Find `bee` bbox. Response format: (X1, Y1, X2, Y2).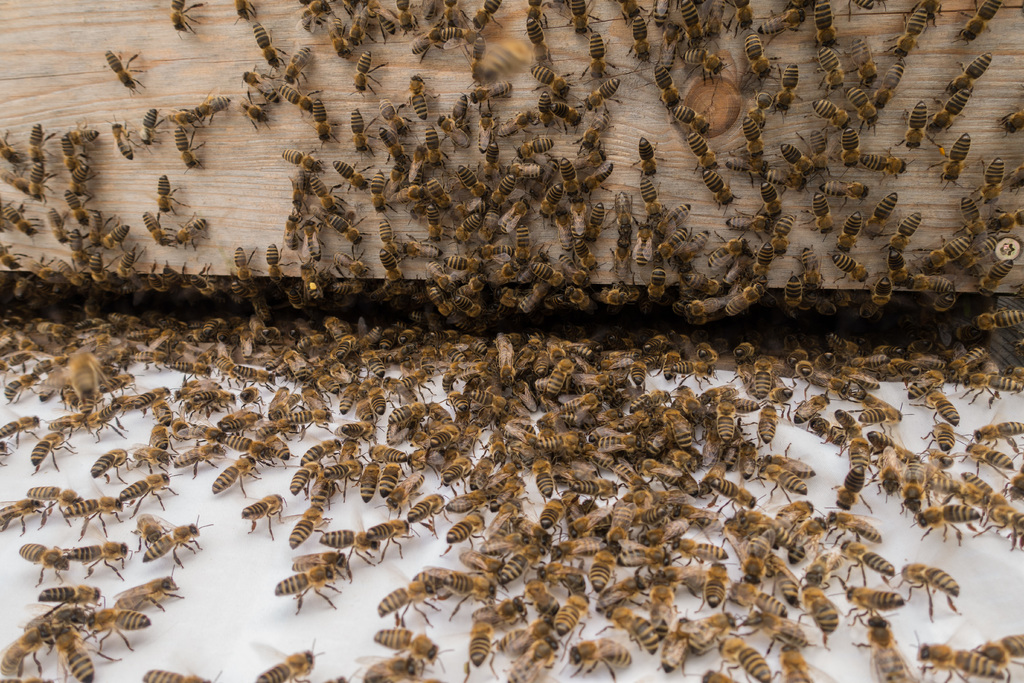
(788, 394, 836, 428).
